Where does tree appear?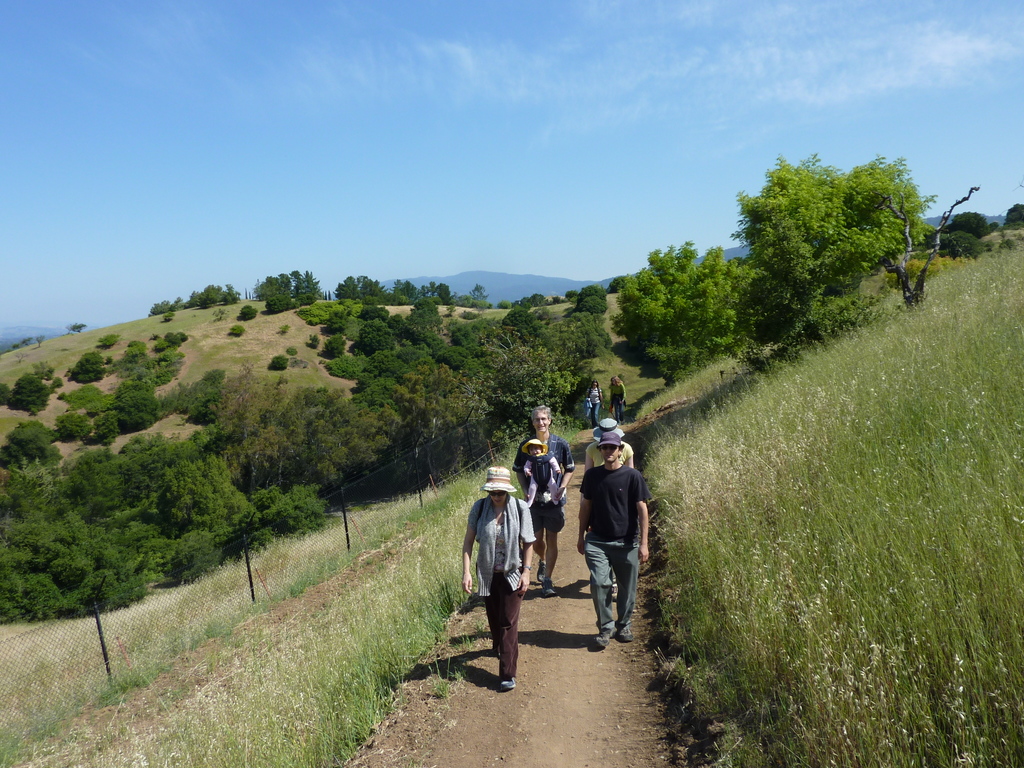
Appears at [left=239, top=305, right=262, bottom=322].
